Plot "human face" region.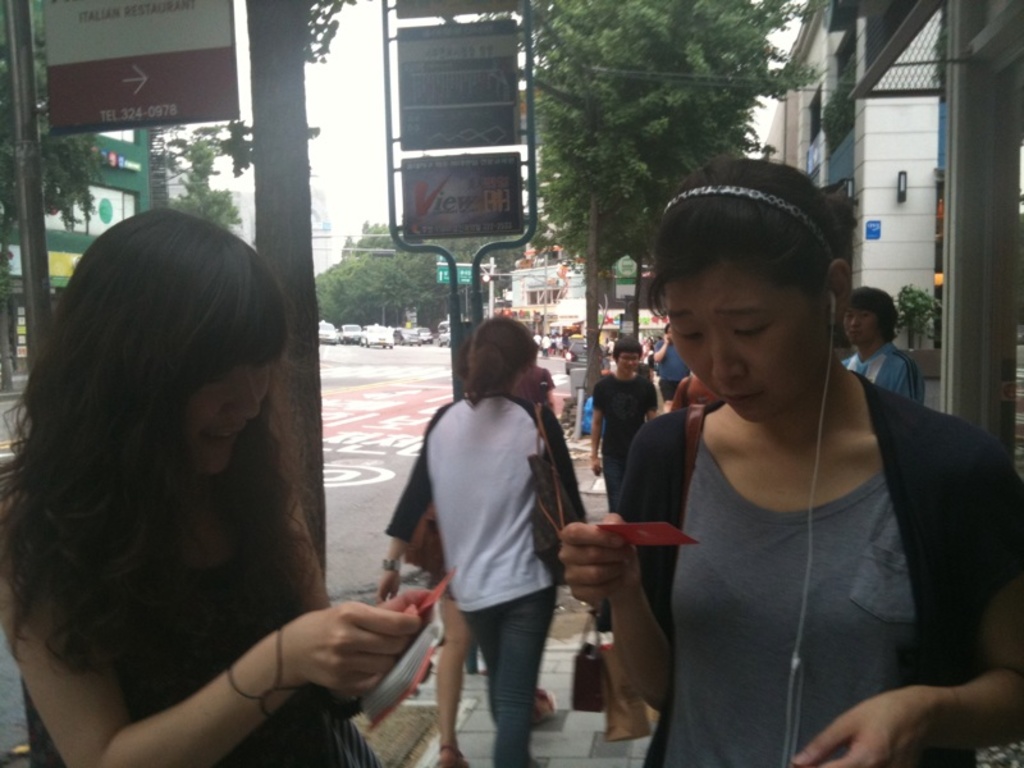
Plotted at {"left": 842, "top": 305, "right": 881, "bottom": 347}.
